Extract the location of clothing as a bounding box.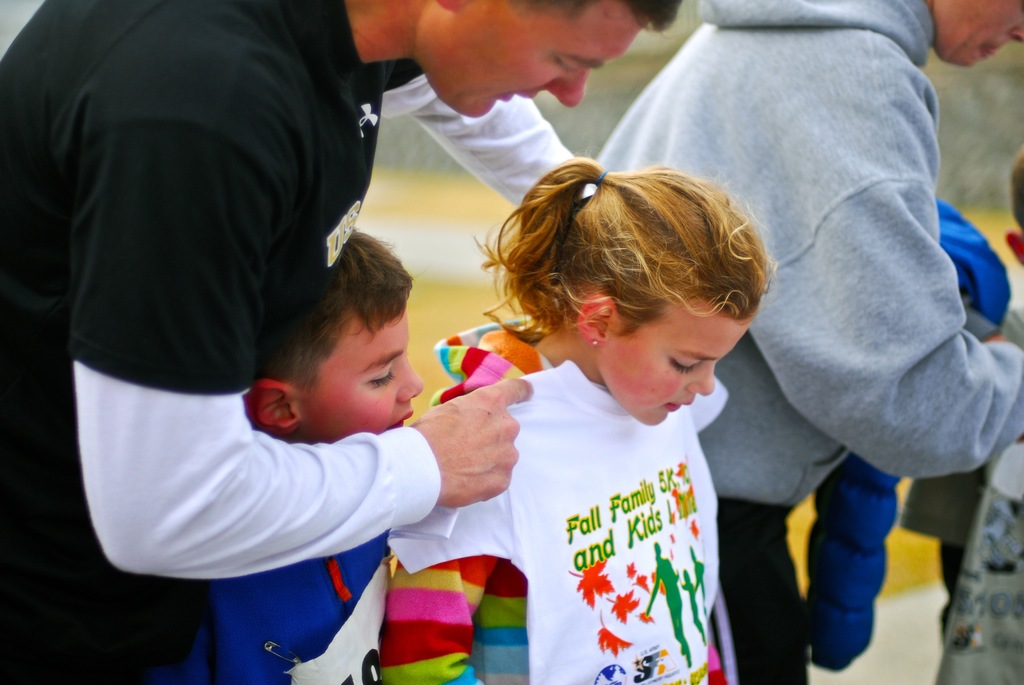
rect(895, 299, 1023, 577).
